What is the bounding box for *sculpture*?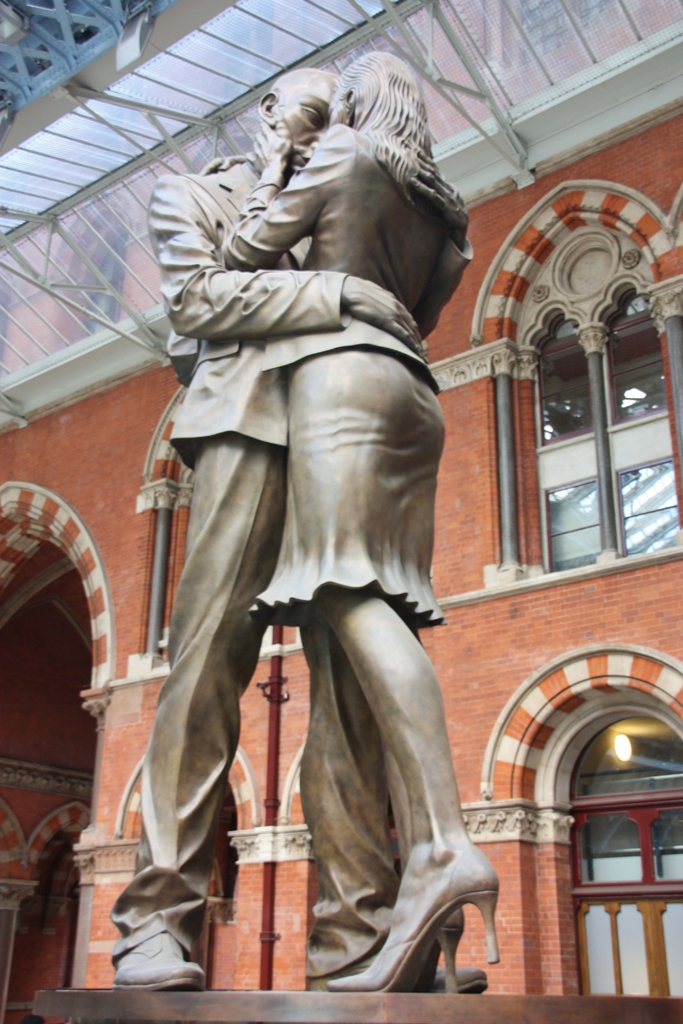
rect(54, 22, 508, 1002).
